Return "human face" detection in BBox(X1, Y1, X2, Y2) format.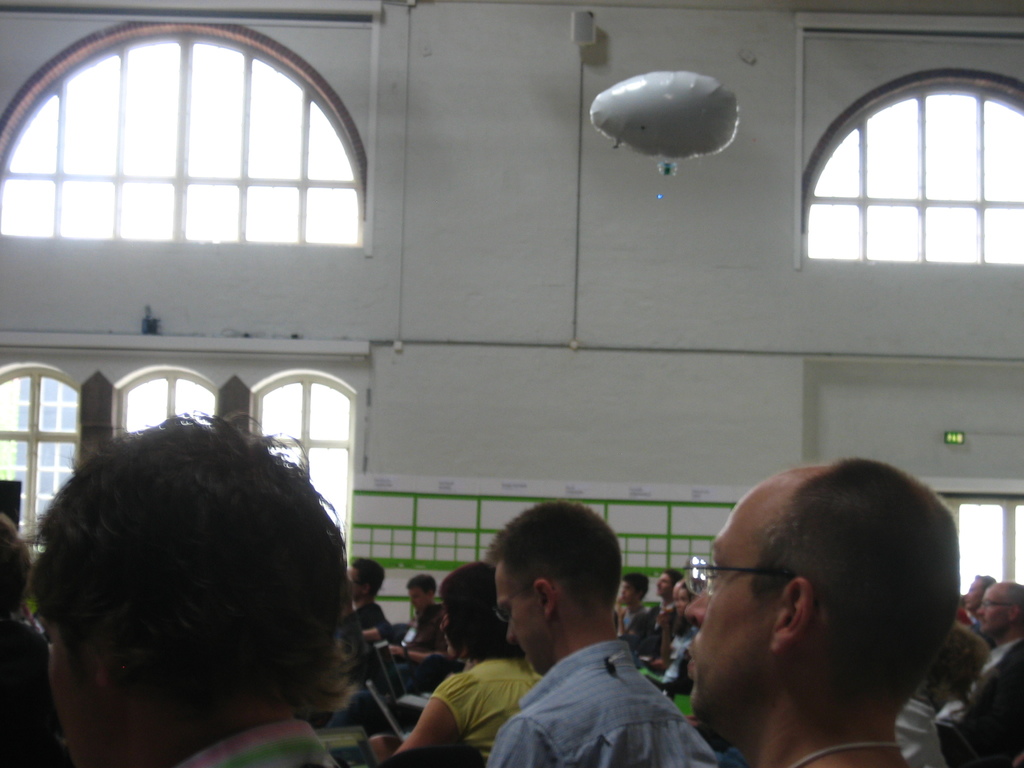
BBox(492, 562, 544, 675).
